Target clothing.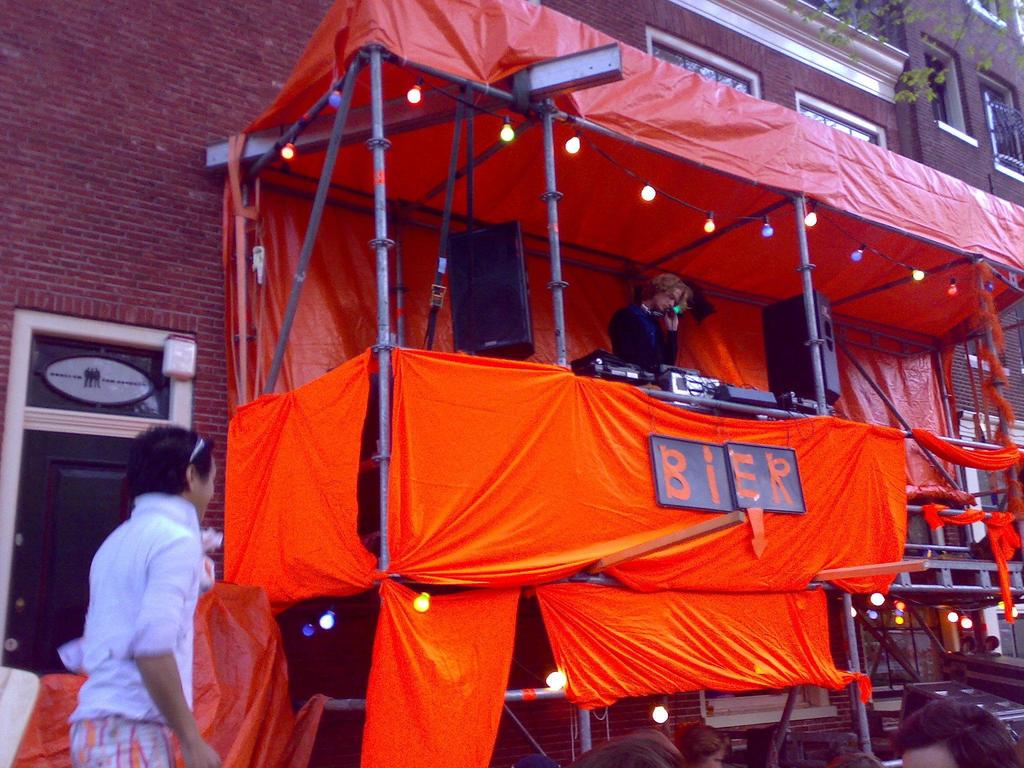
Target region: (x1=607, y1=298, x2=682, y2=376).
